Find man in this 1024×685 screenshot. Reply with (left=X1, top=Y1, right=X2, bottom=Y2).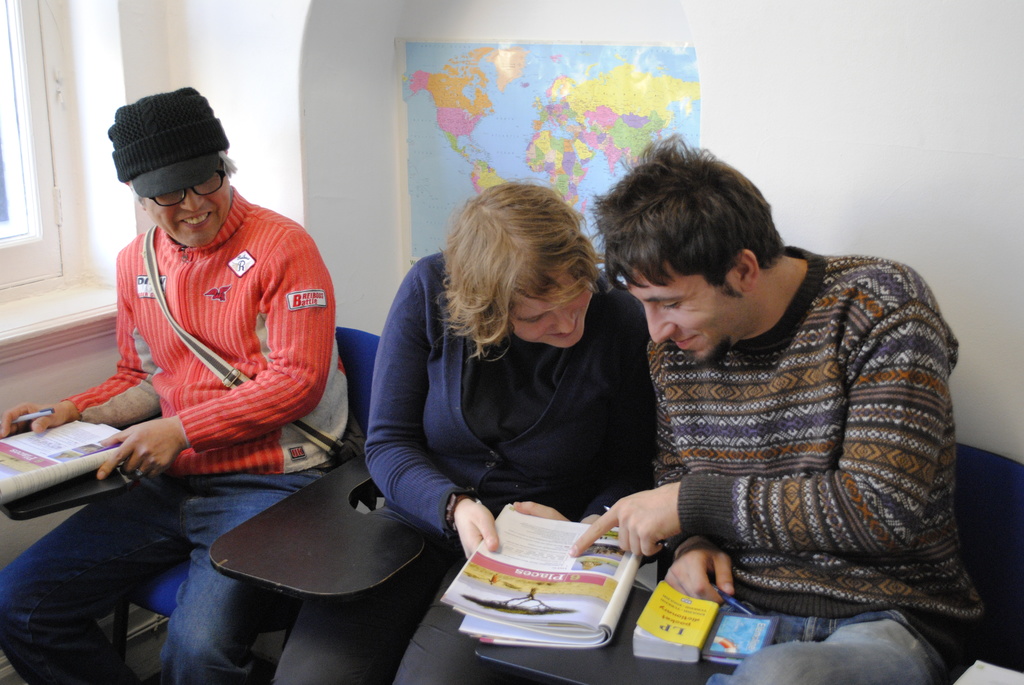
(left=560, top=169, right=980, bottom=679).
